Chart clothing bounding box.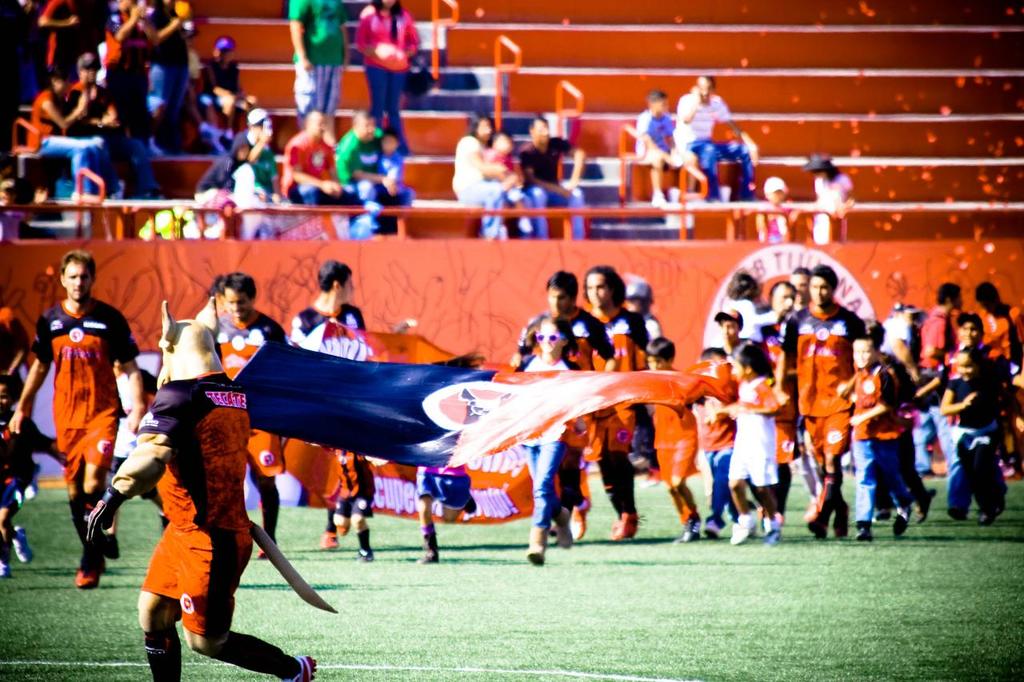
Charted: BBox(596, 313, 649, 506).
